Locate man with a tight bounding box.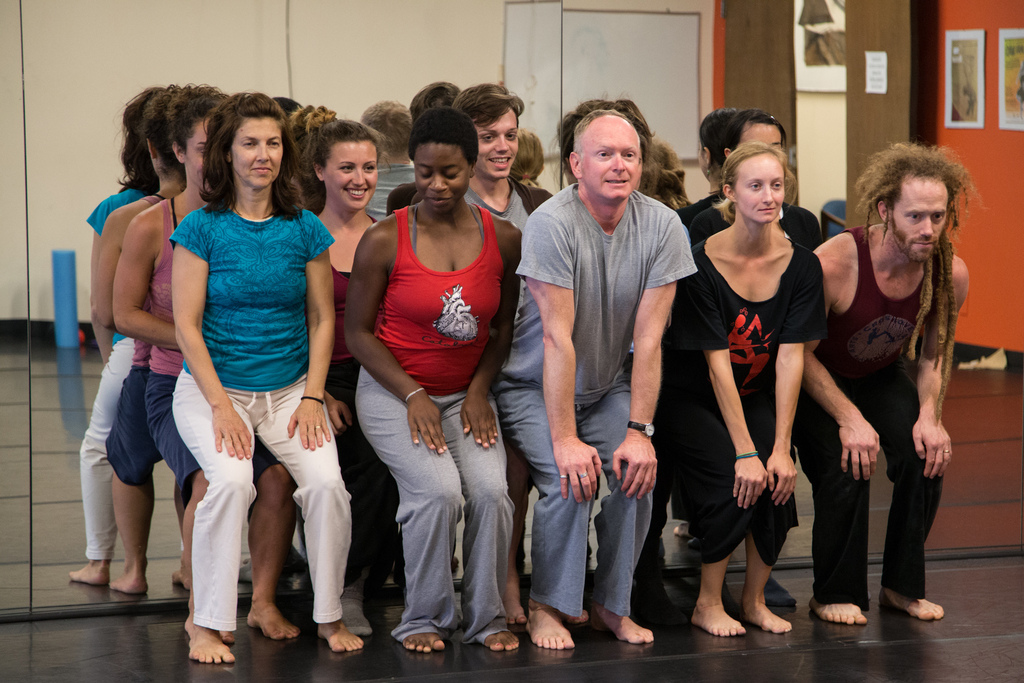
x1=516, y1=110, x2=712, y2=629.
